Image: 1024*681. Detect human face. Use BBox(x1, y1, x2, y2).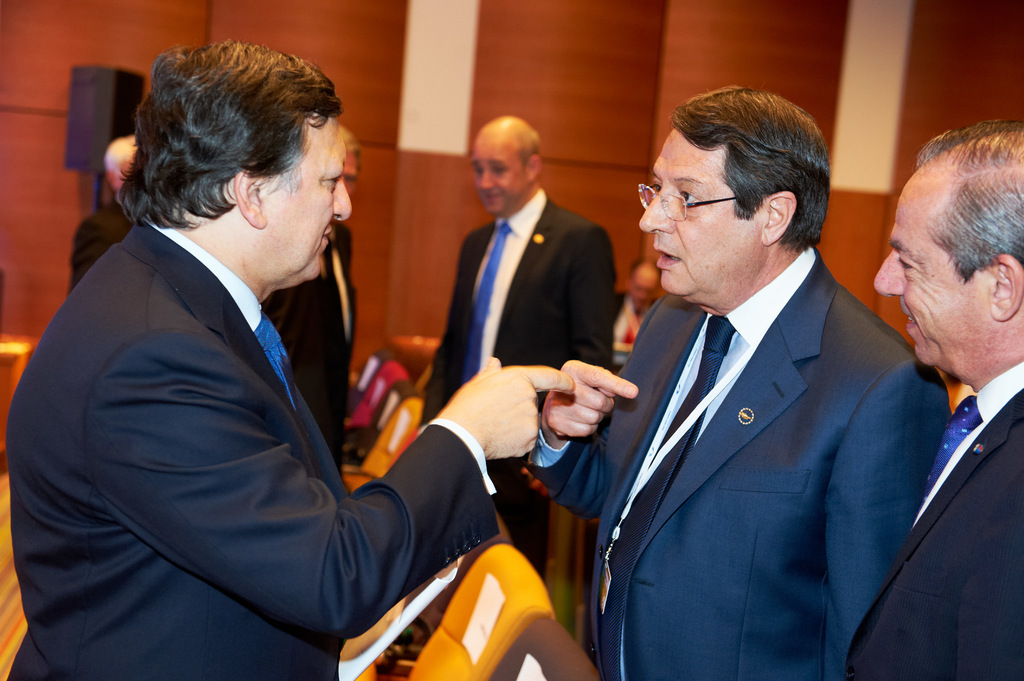
BBox(871, 167, 996, 369).
